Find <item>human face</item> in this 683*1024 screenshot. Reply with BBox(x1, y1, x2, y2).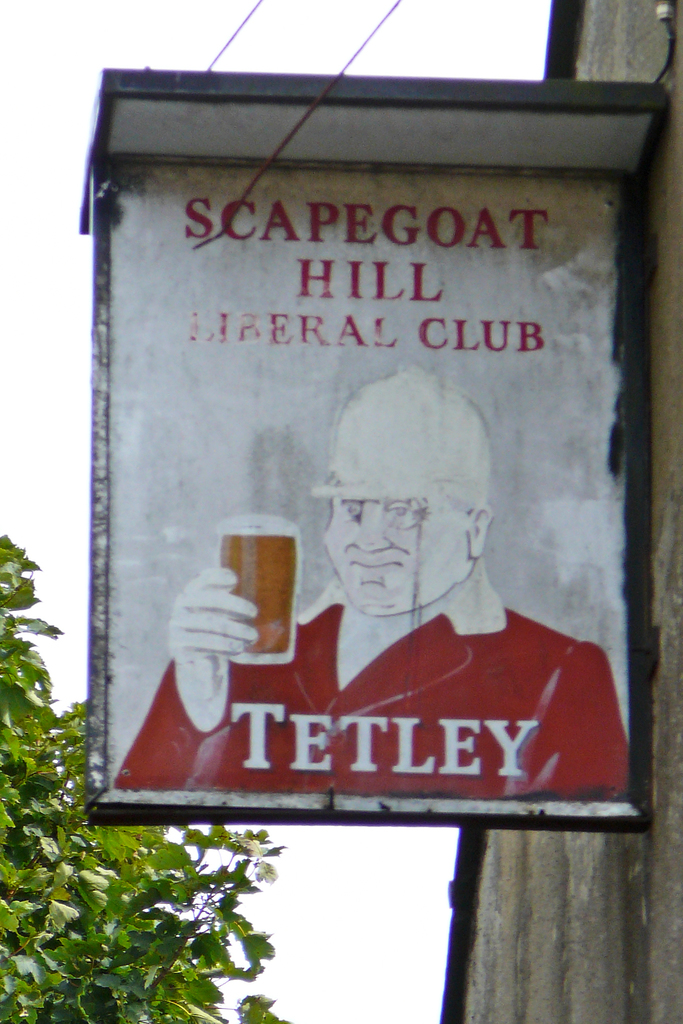
BBox(312, 488, 486, 614).
